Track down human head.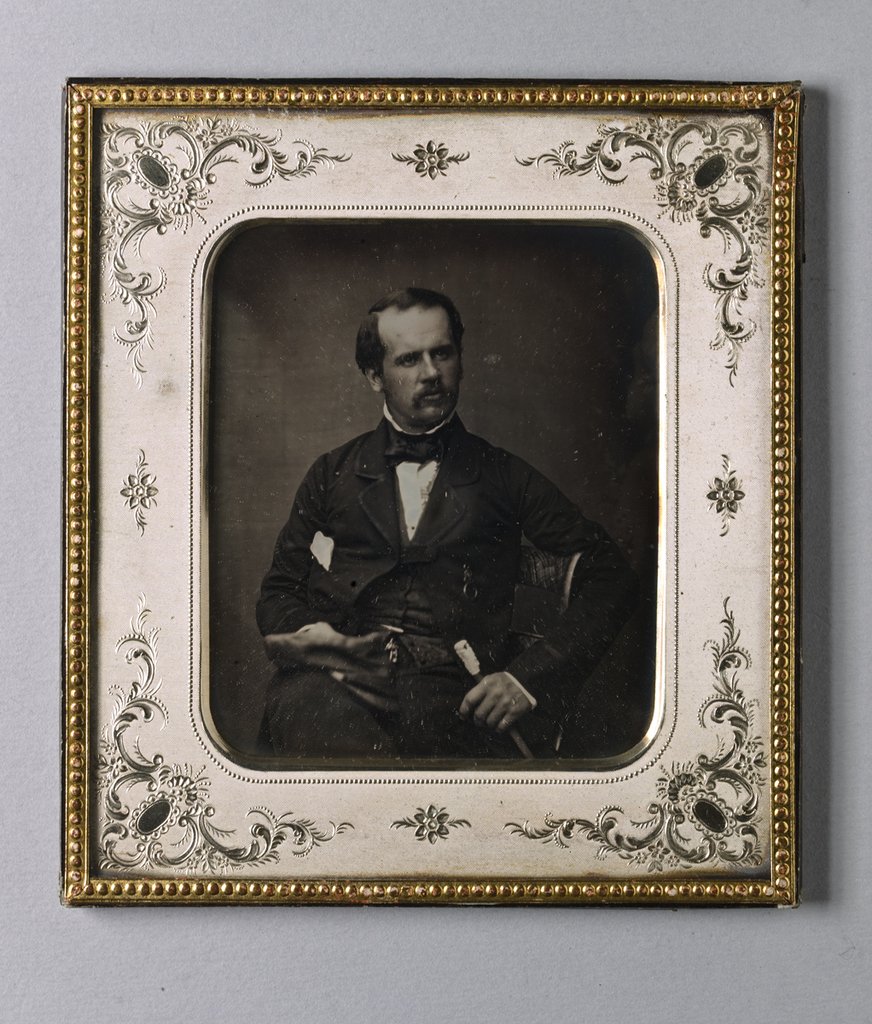
Tracked to bbox=(359, 291, 479, 411).
